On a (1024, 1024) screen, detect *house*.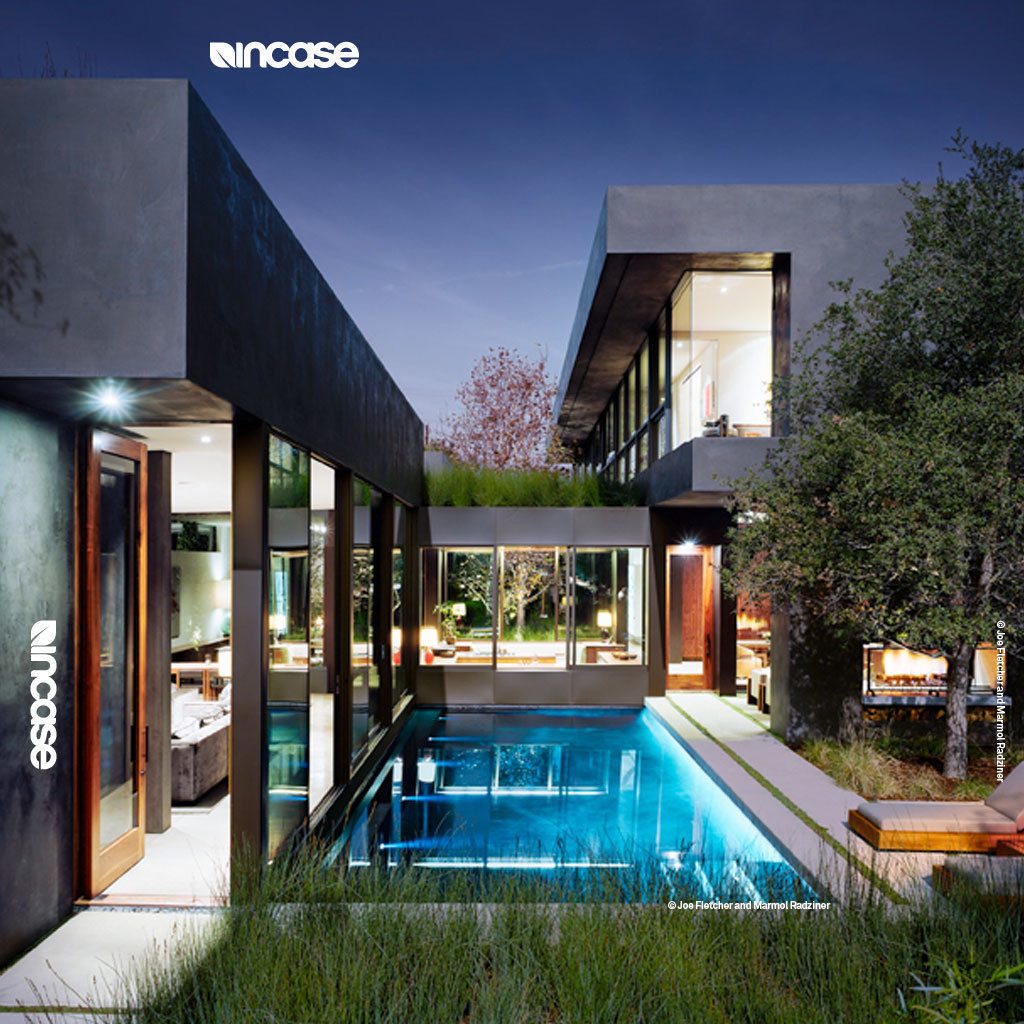
(0,75,1023,974).
